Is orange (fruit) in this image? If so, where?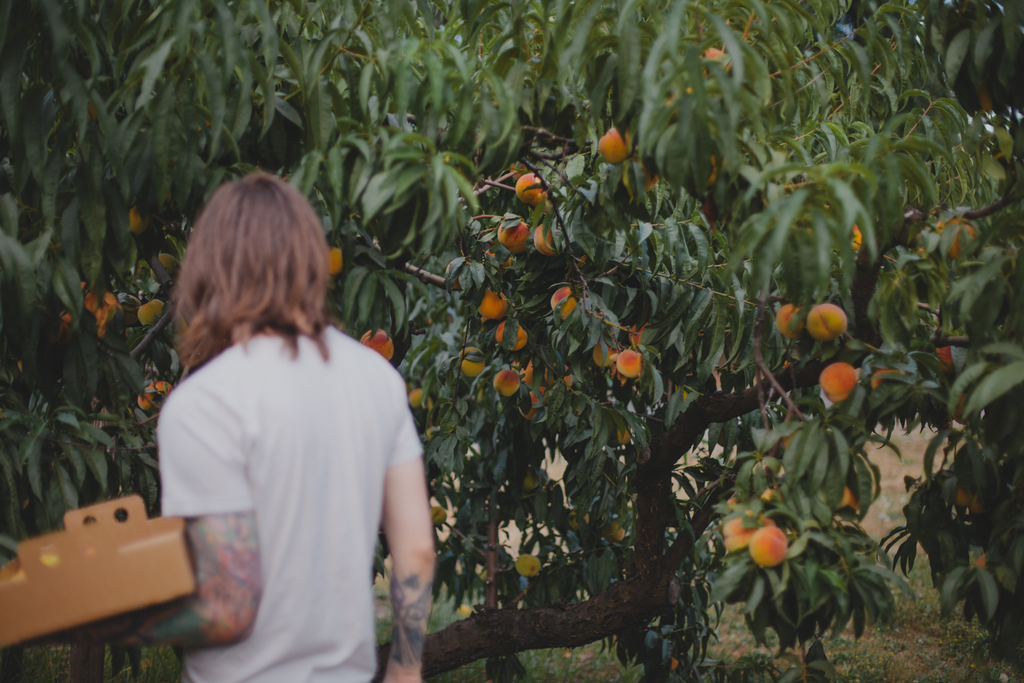
Yes, at <bbox>505, 360, 532, 382</bbox>.
